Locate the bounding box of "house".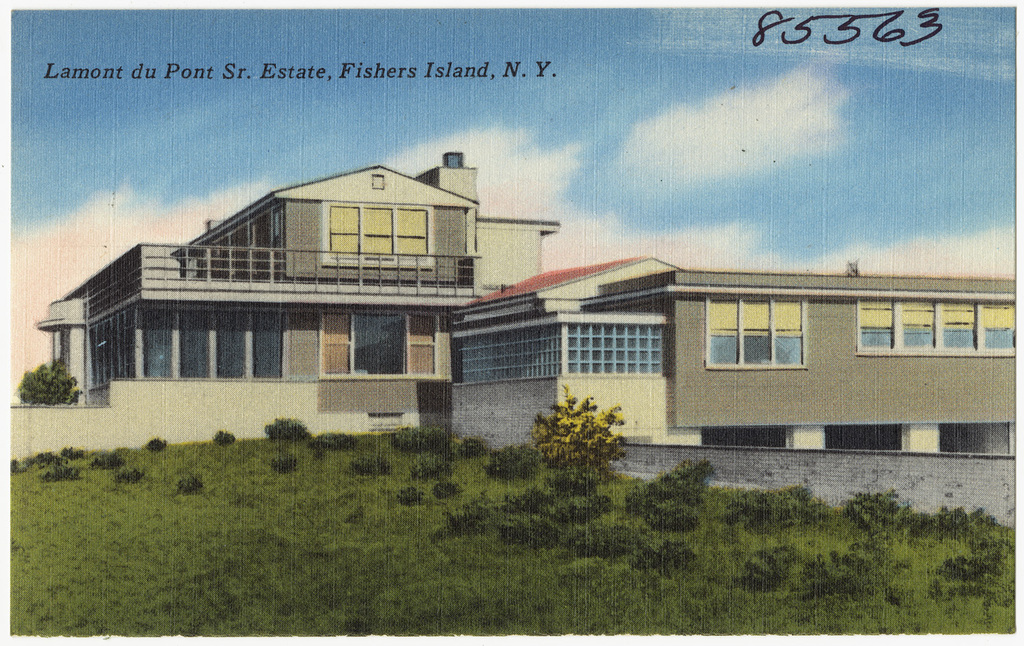
Bounding box: 3/151/560/469.
